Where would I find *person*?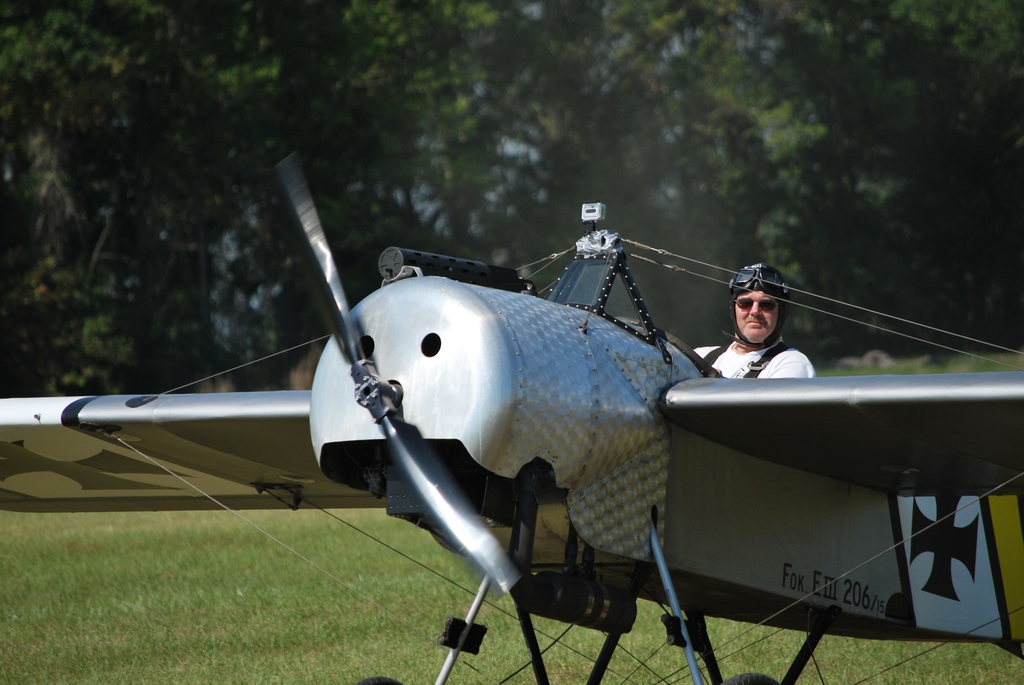
At pyautogui.locateOnScreen(715, 254, 820, 425).
